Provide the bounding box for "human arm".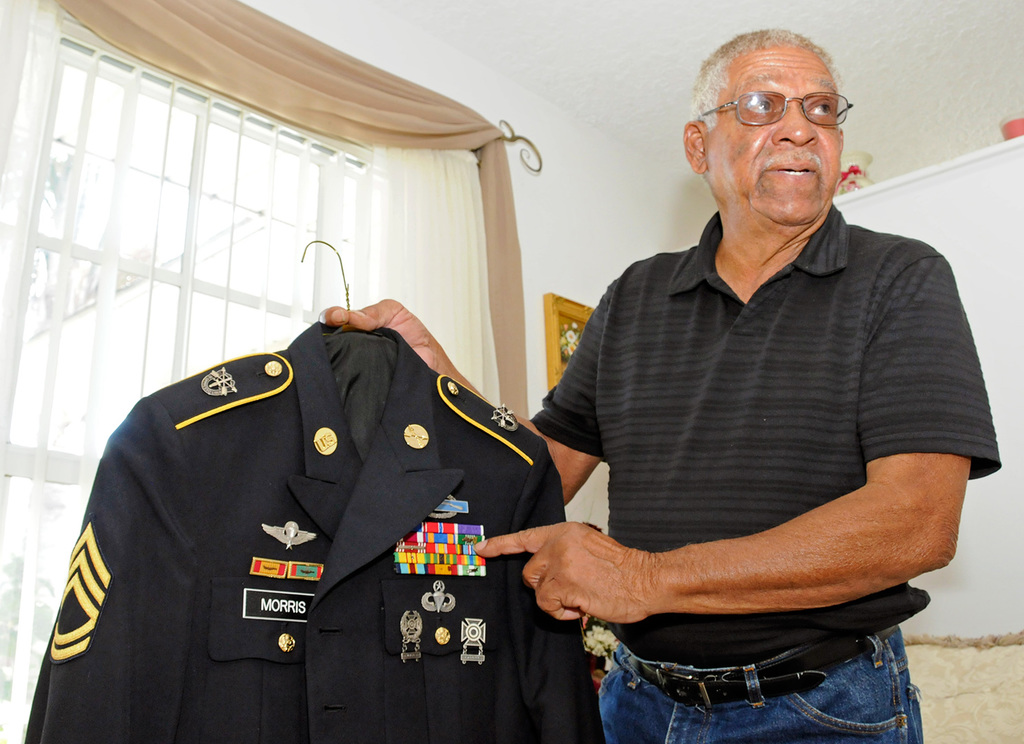
select_region(556, 340, 964, 665).
